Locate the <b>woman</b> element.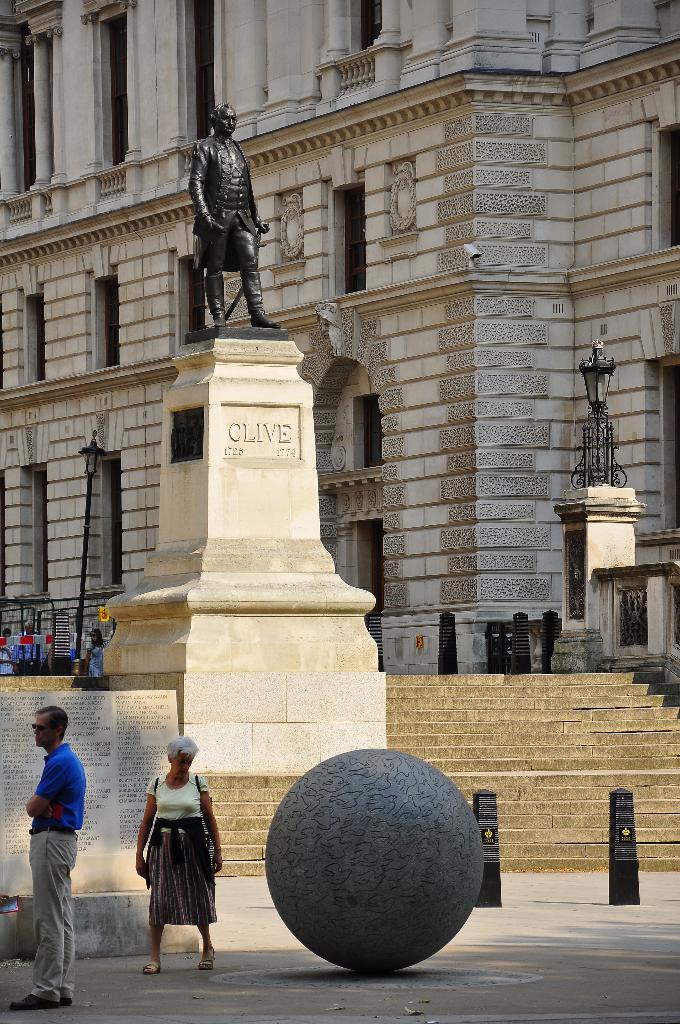
Element bbox: [133,734,224,970].
